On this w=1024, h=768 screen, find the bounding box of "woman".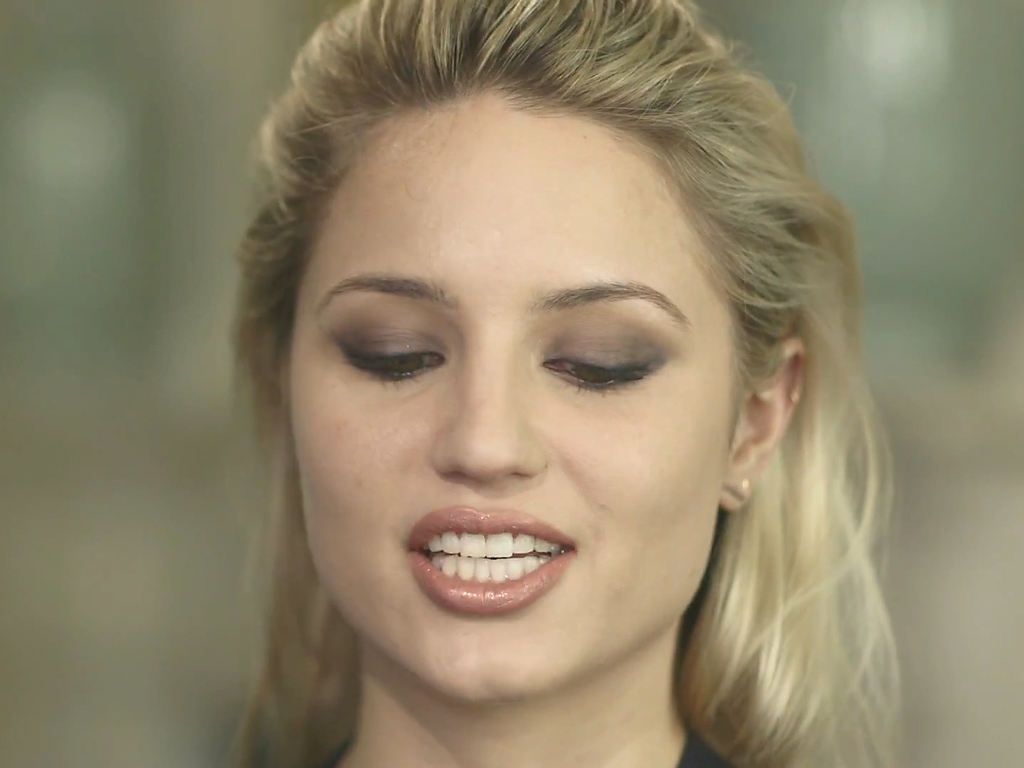
Bounding box: bbox(153, 44, 944, 752).
